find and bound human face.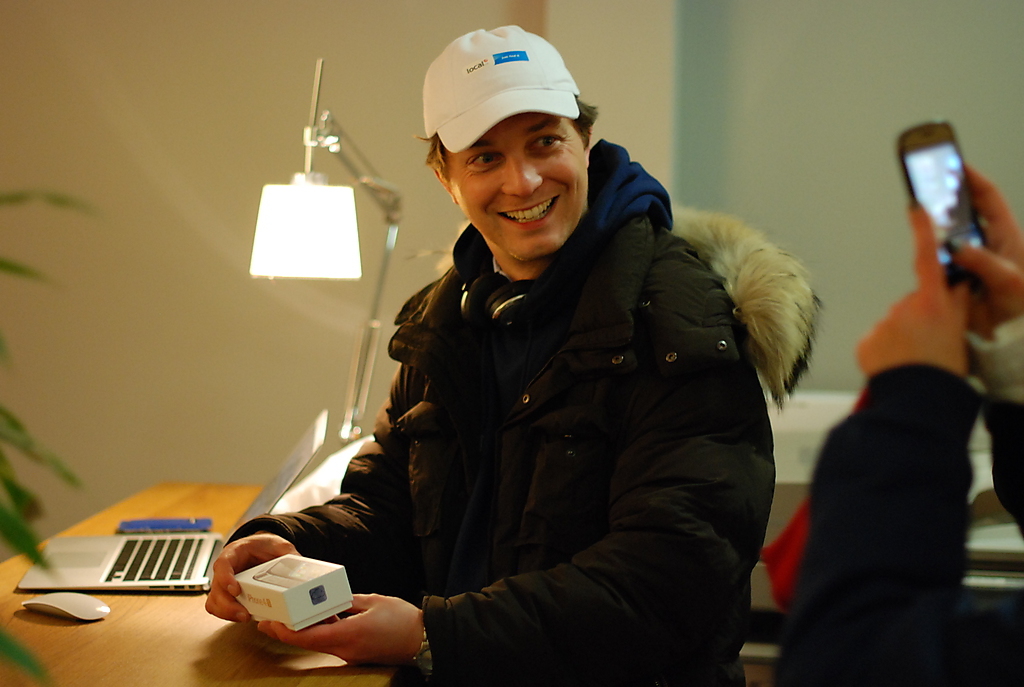
Bound: (443,108,587,258).
